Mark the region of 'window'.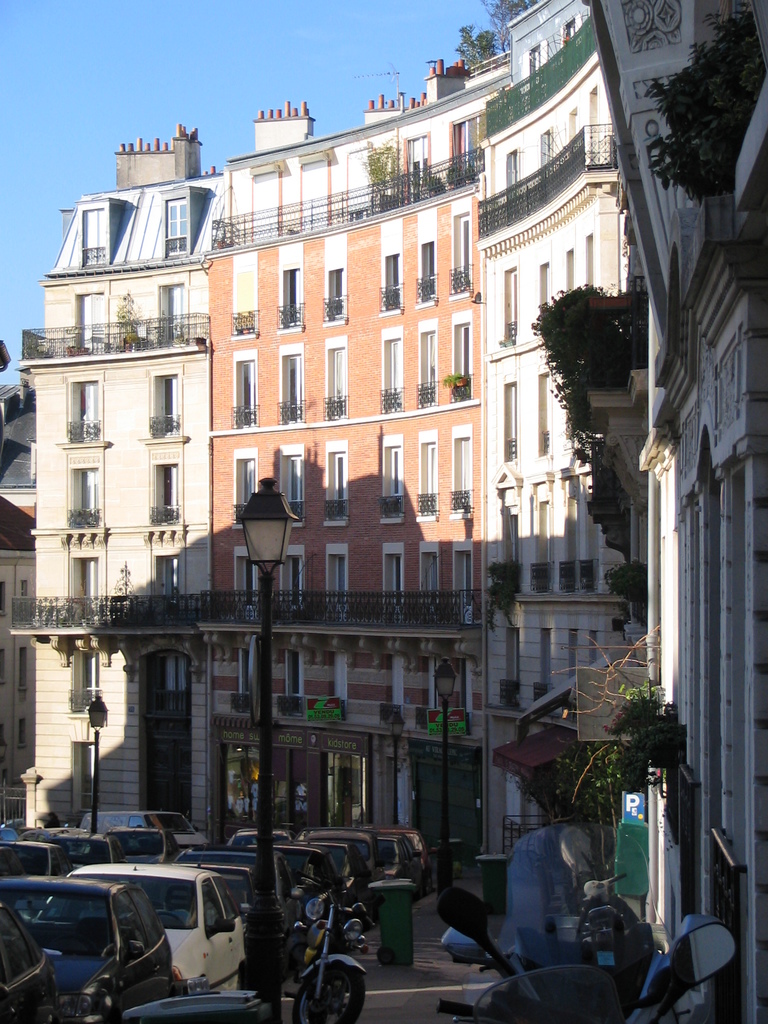
Region: region(465, 554, 471, 617).
